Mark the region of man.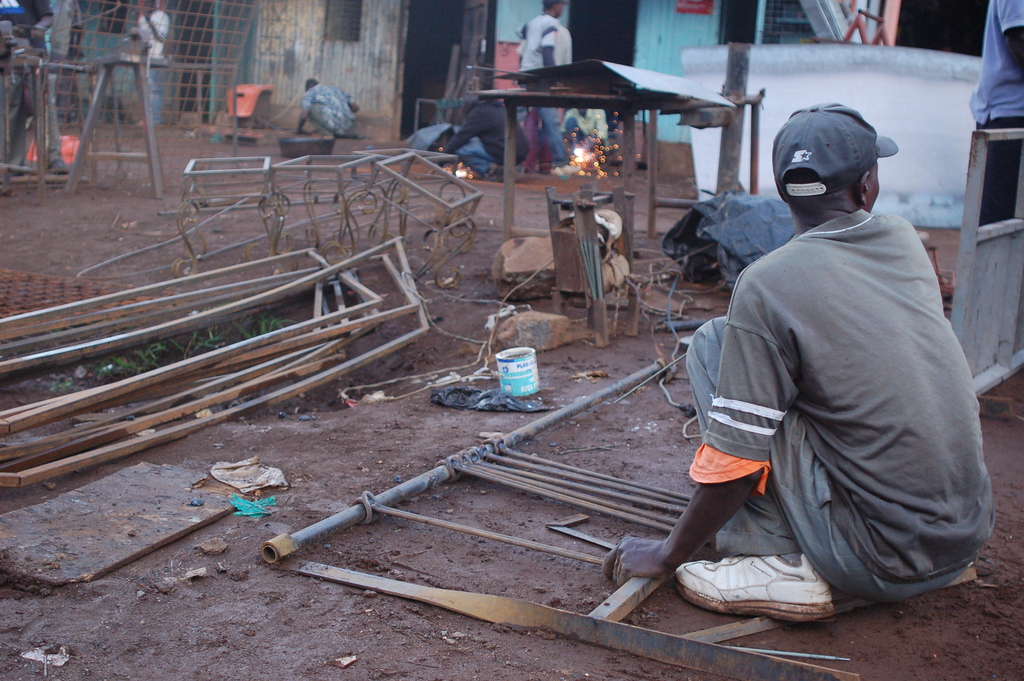
Region: (696,88,990,642).
